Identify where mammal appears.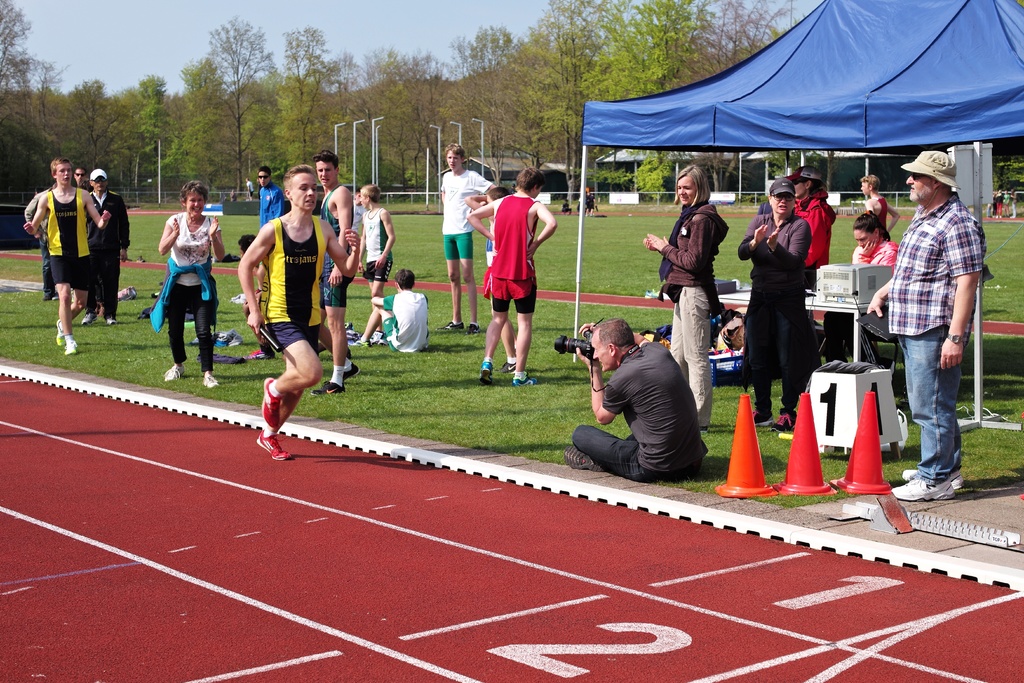
Appears at <region>308, 147, 358, 395</region>.
